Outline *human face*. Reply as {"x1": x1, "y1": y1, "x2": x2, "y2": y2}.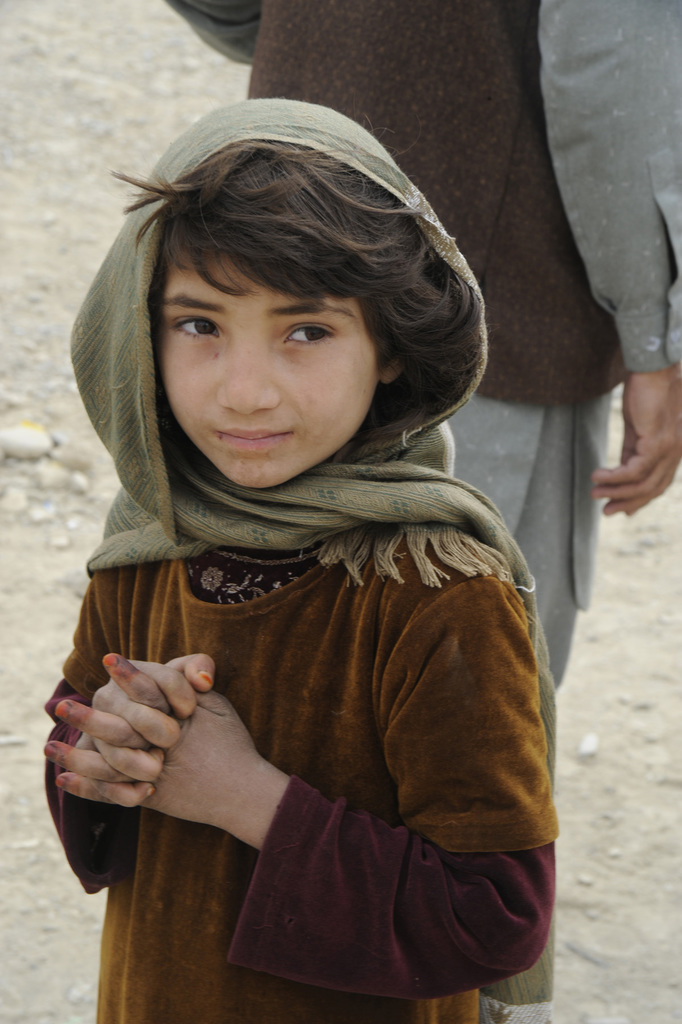
{"x1": 146, "y1": 205, "x2": 379, "y2": 494}.
